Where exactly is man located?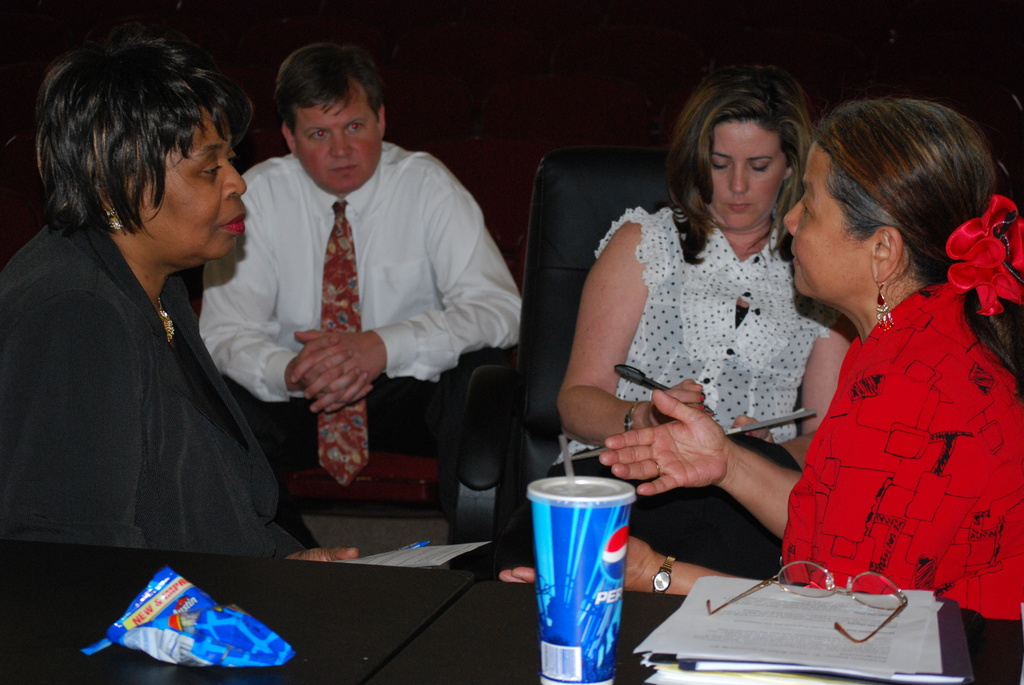
Its bounding box is <box>189,37,519,560</box>.
